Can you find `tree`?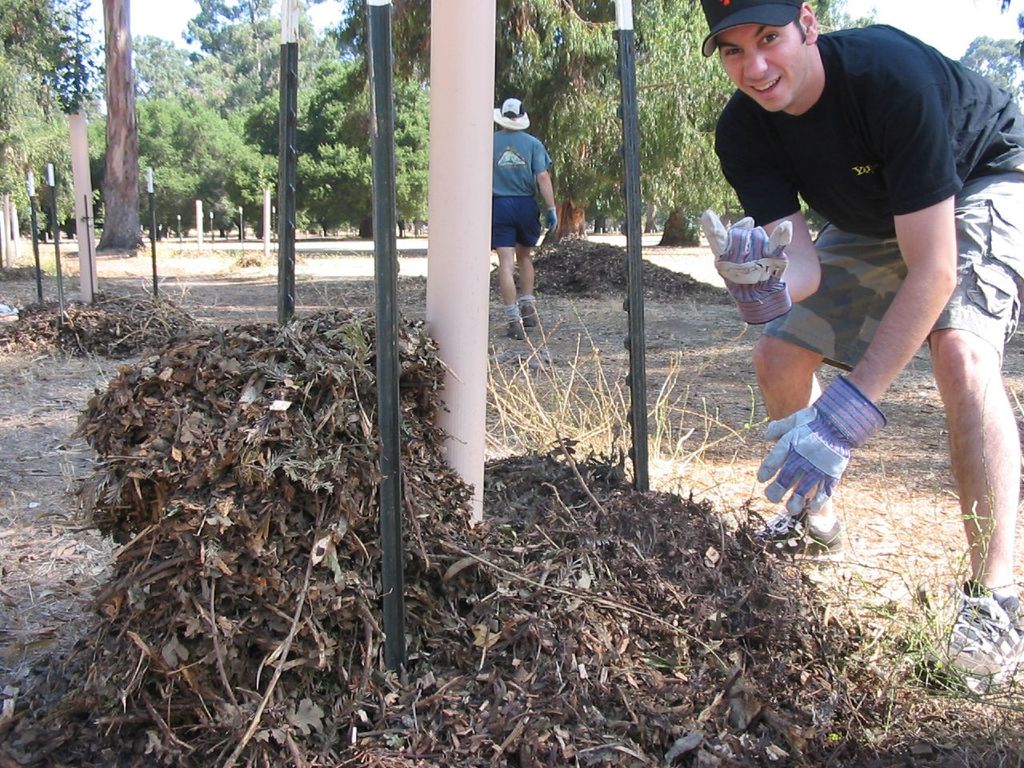
Yes, bounding box: locate(953, 26, 1023, 116).
